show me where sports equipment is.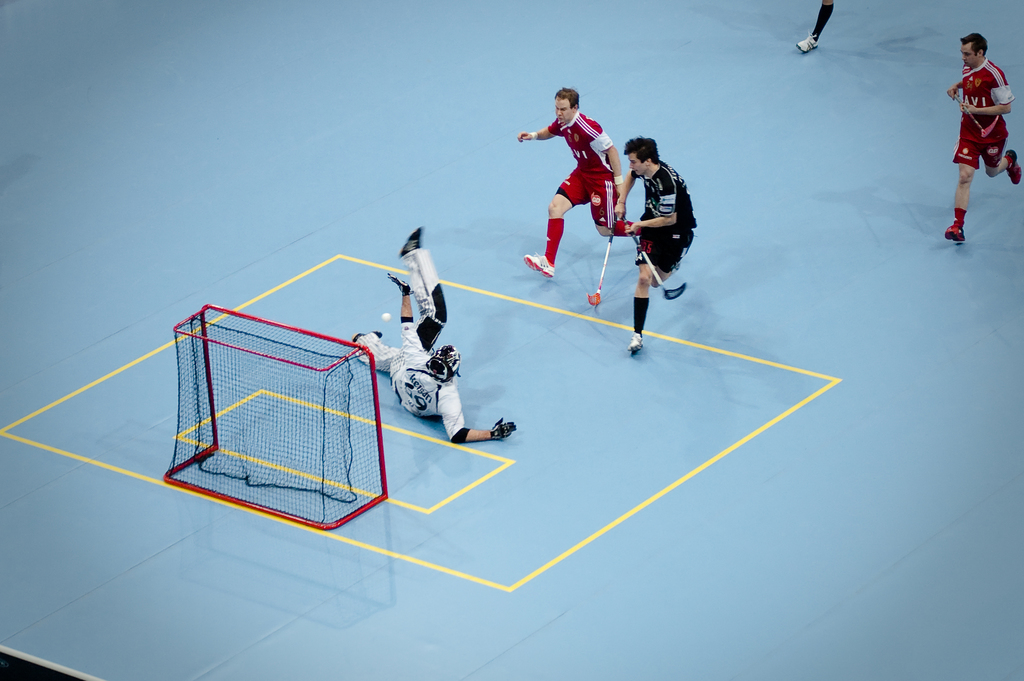
sports equipment is at box(1007, 150, 1021, 183).
